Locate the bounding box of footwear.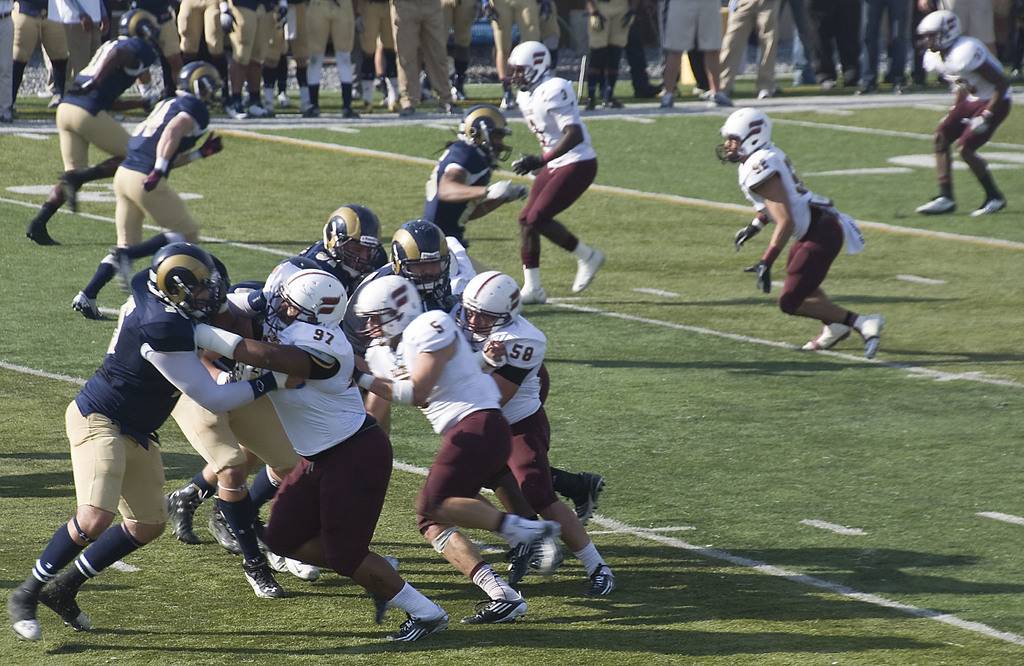
Bounding box: 970/191/1007/217.
